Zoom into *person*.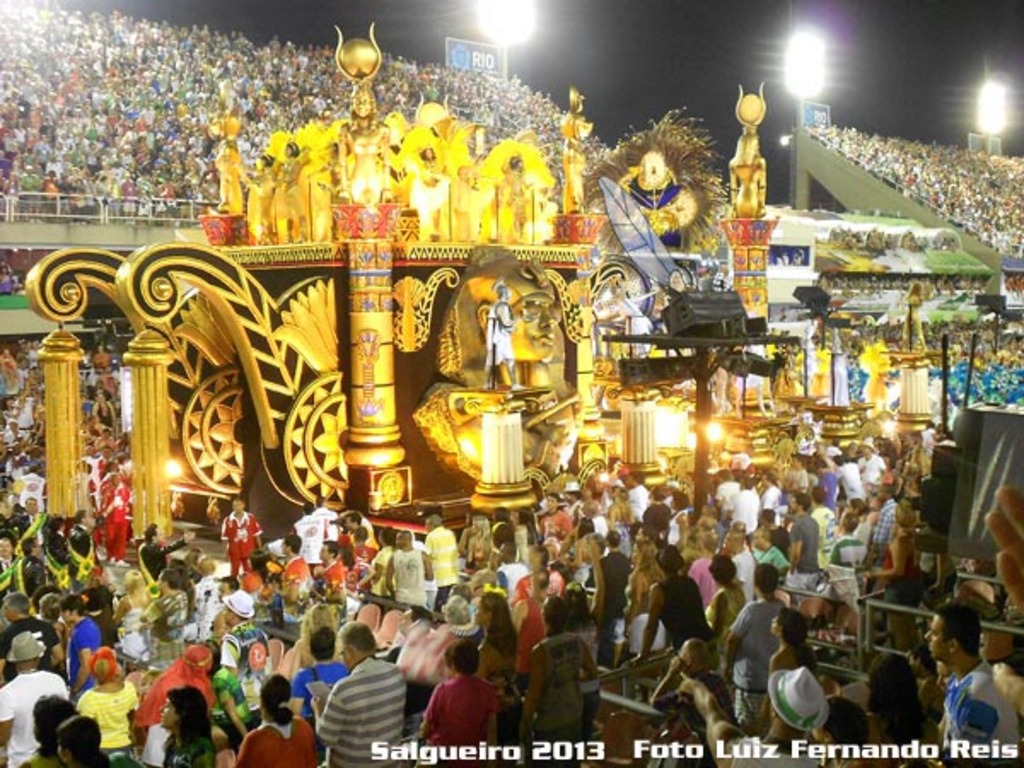
Zoom target: locate(63, 597, 101, 705).
